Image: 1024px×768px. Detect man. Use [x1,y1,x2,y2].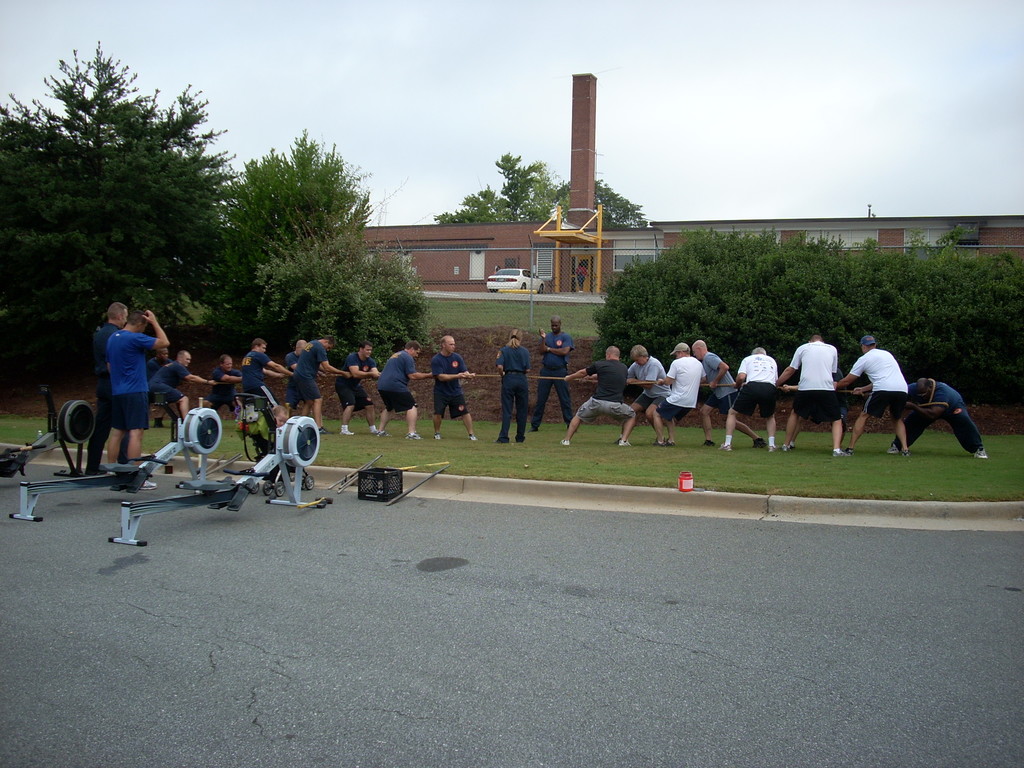
[558,349,636,447].
